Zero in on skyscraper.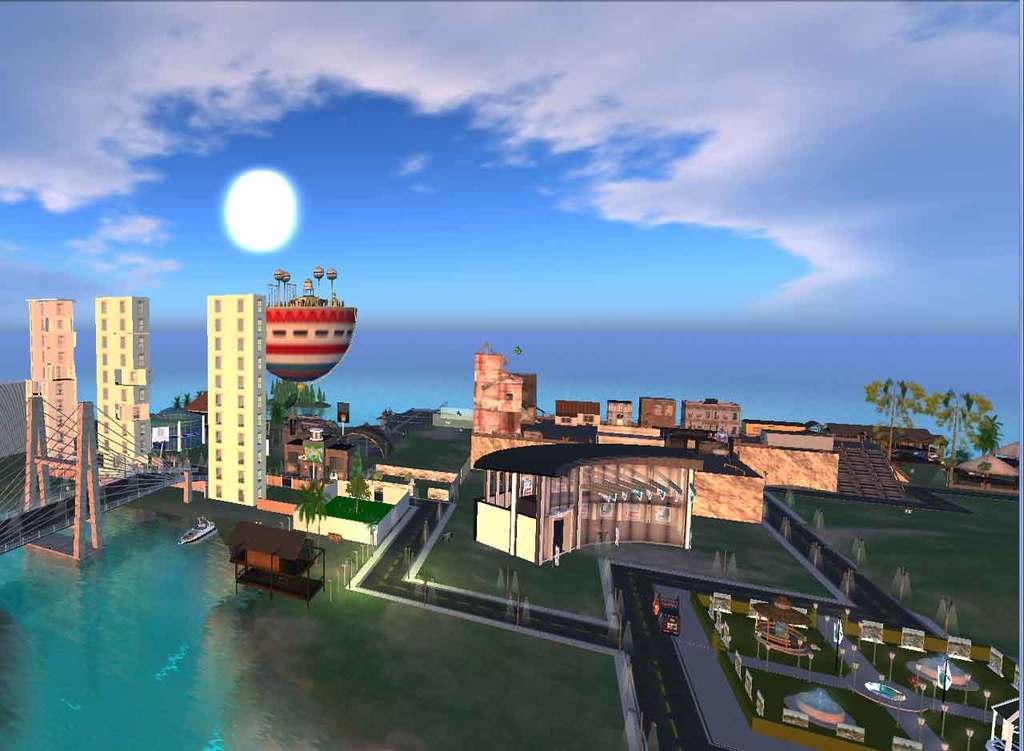
Zeroed in: [x1=469, y1=342, x2=540, y2=462].
